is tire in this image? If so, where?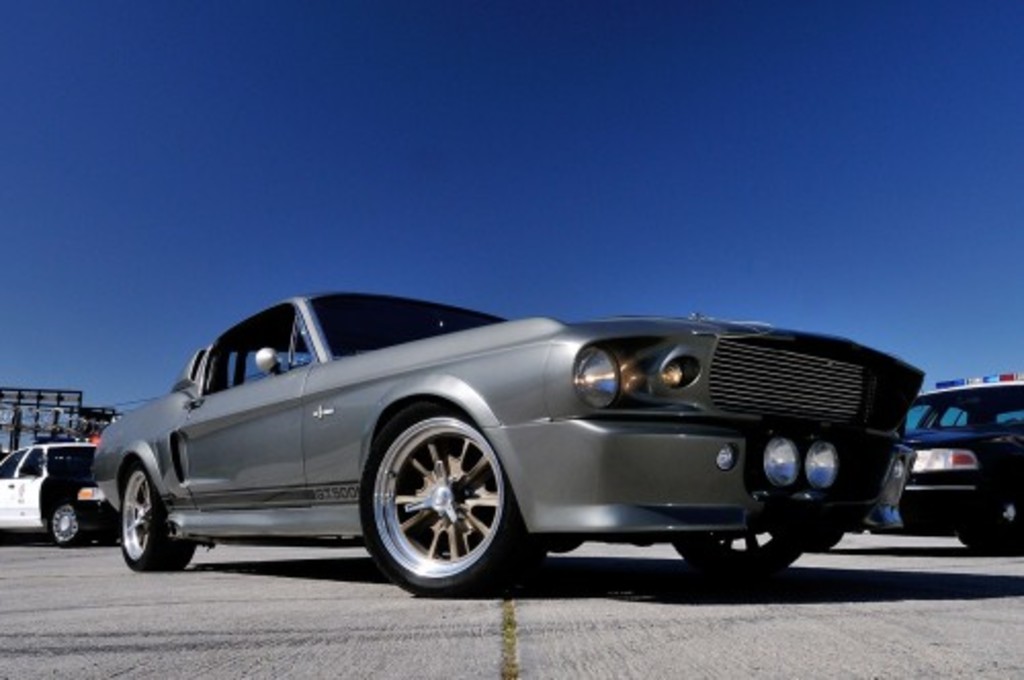
Yes, at {"left": 358, "top": 393, "right": 524, "bottom": 598}.
